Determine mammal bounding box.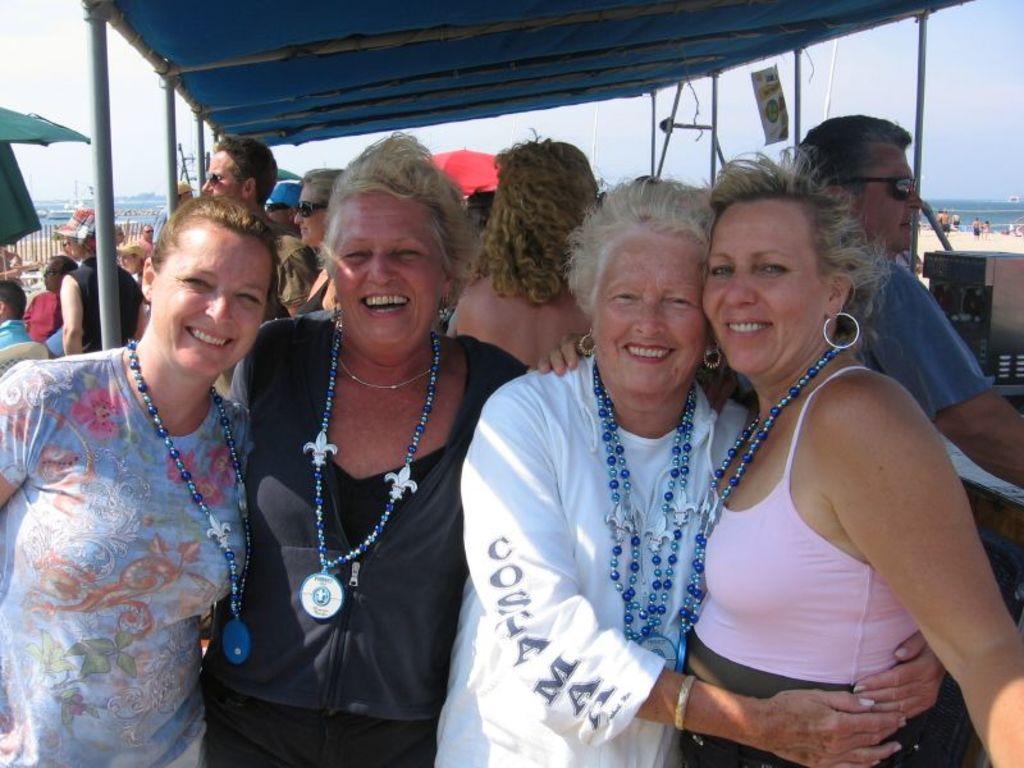
Determined: region(136, 221, 156, 243).
